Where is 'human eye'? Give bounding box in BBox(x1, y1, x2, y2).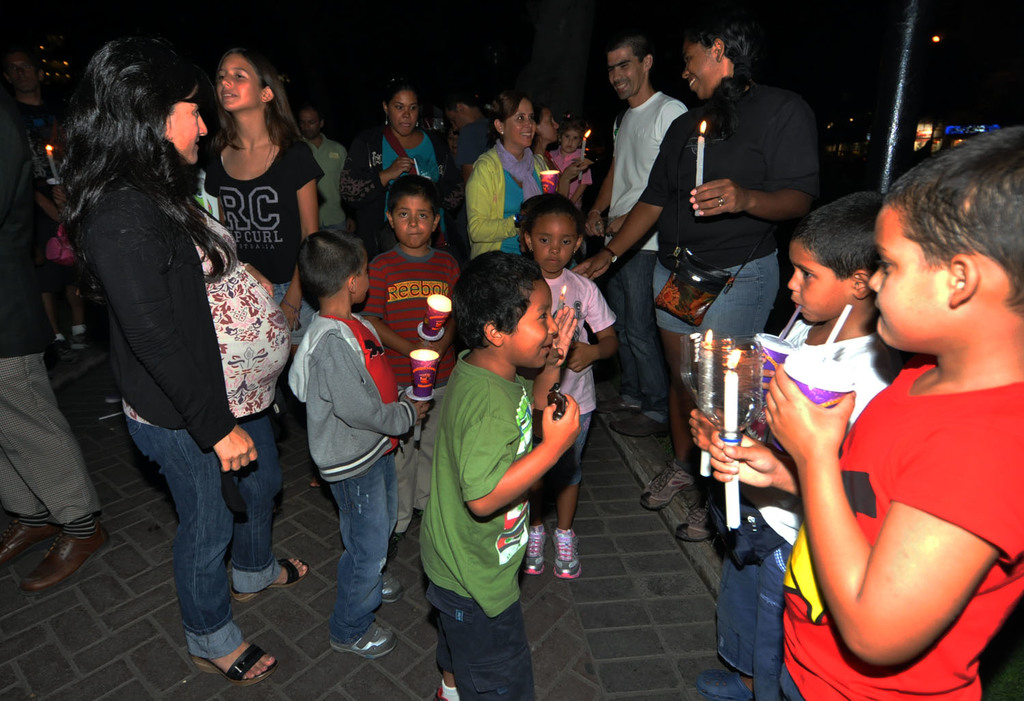
BBox(560, 236, 573, 250).
